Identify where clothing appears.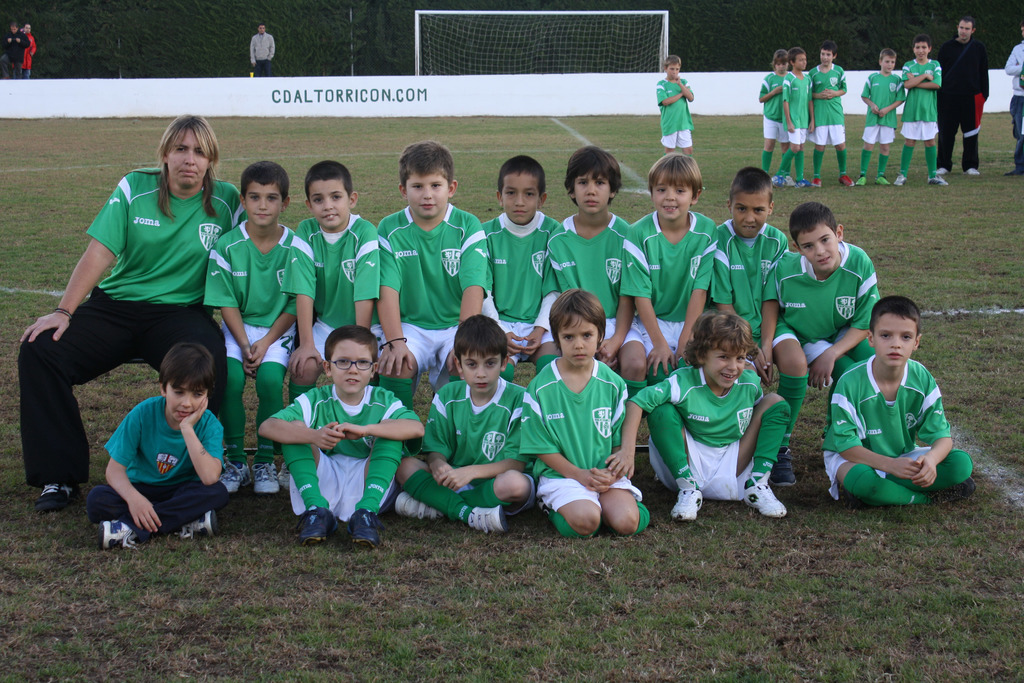
Appears at x1=1001, y1=44, x2=1023, y2=157.
